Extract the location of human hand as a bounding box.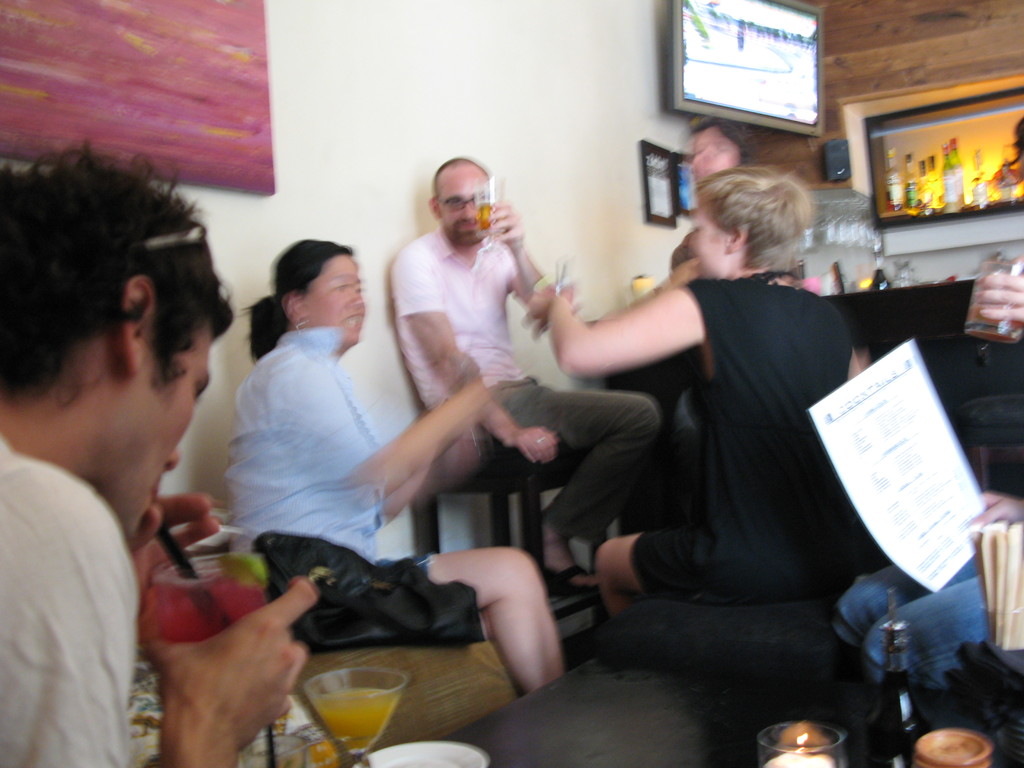
detection(664, 260, 697, 290).
